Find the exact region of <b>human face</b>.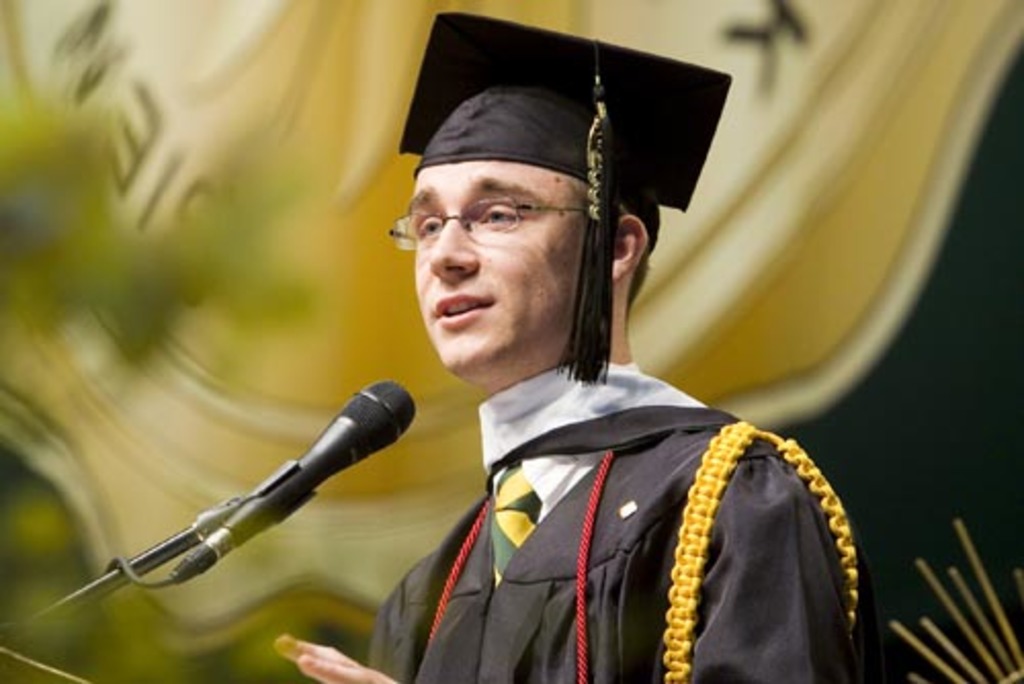
Exact region: Rect(418, 164, 592, 377).
